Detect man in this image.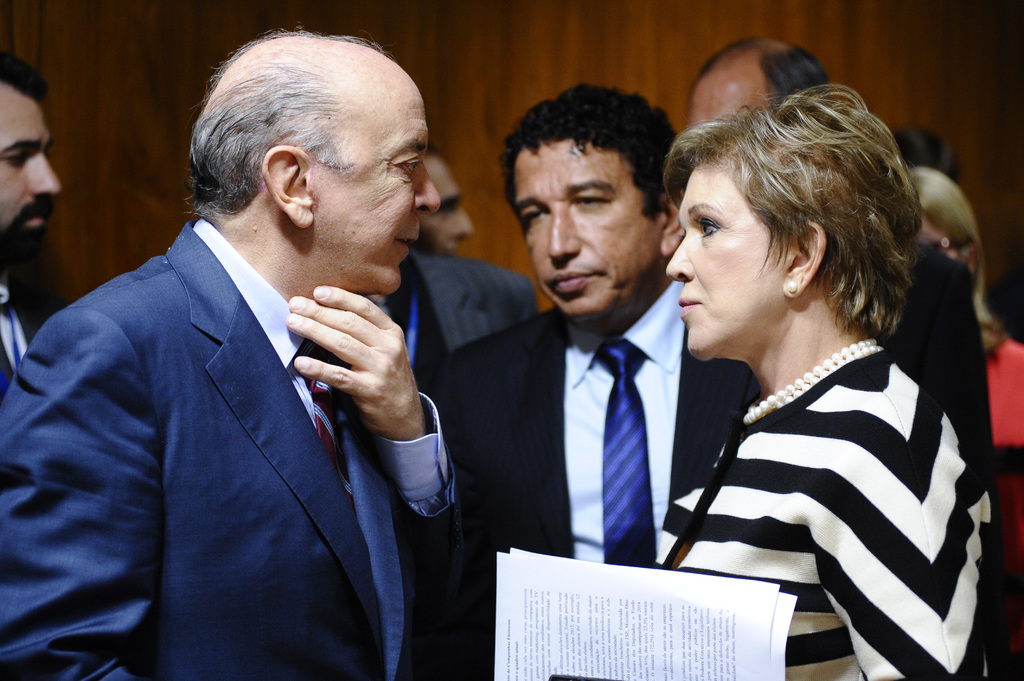
Detection: <box>676,37,1004,478</box>.
